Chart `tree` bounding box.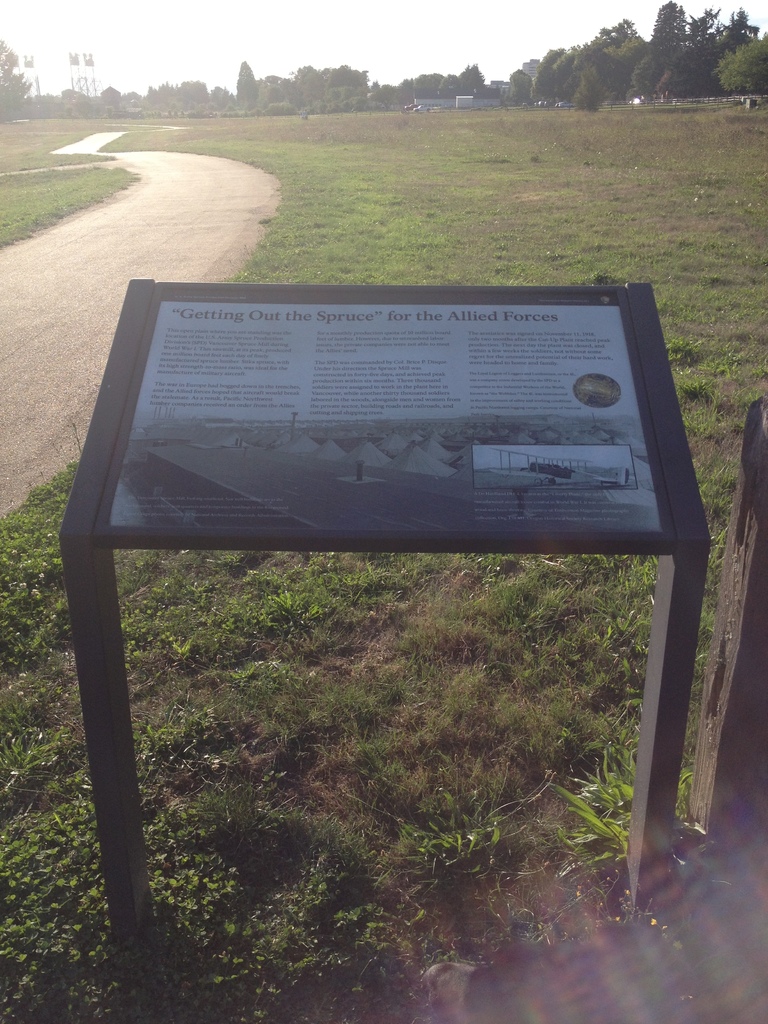
Charted: 3,43,158,111.
